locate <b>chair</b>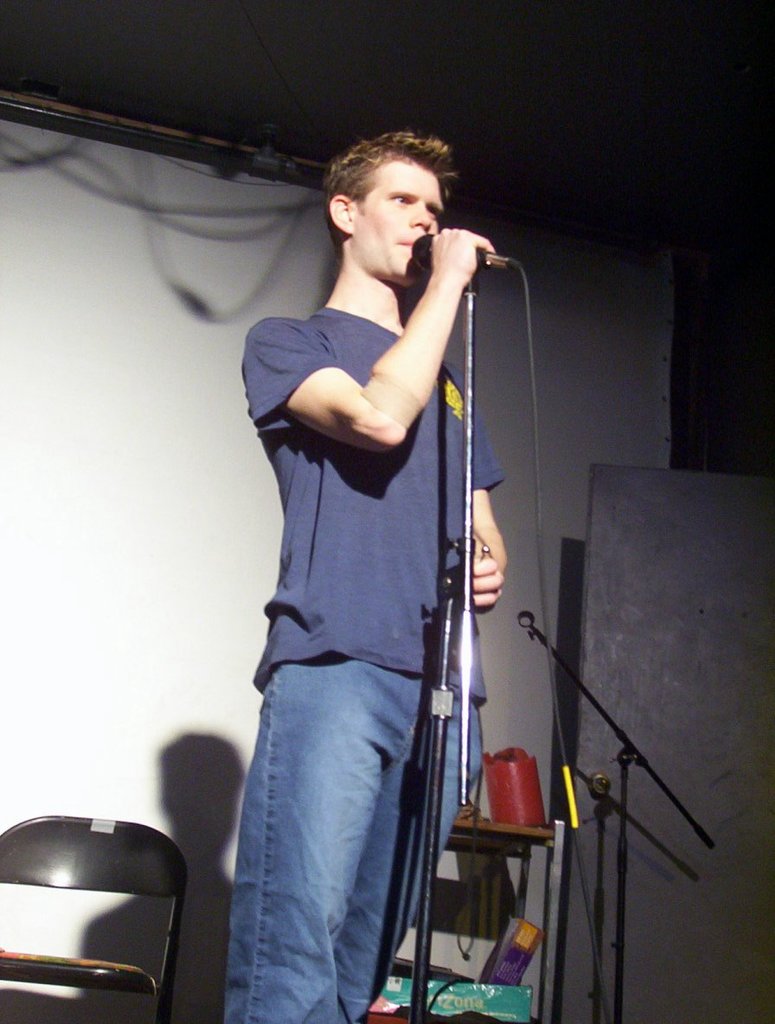
bbox=[0, 799, 201, 1023]
